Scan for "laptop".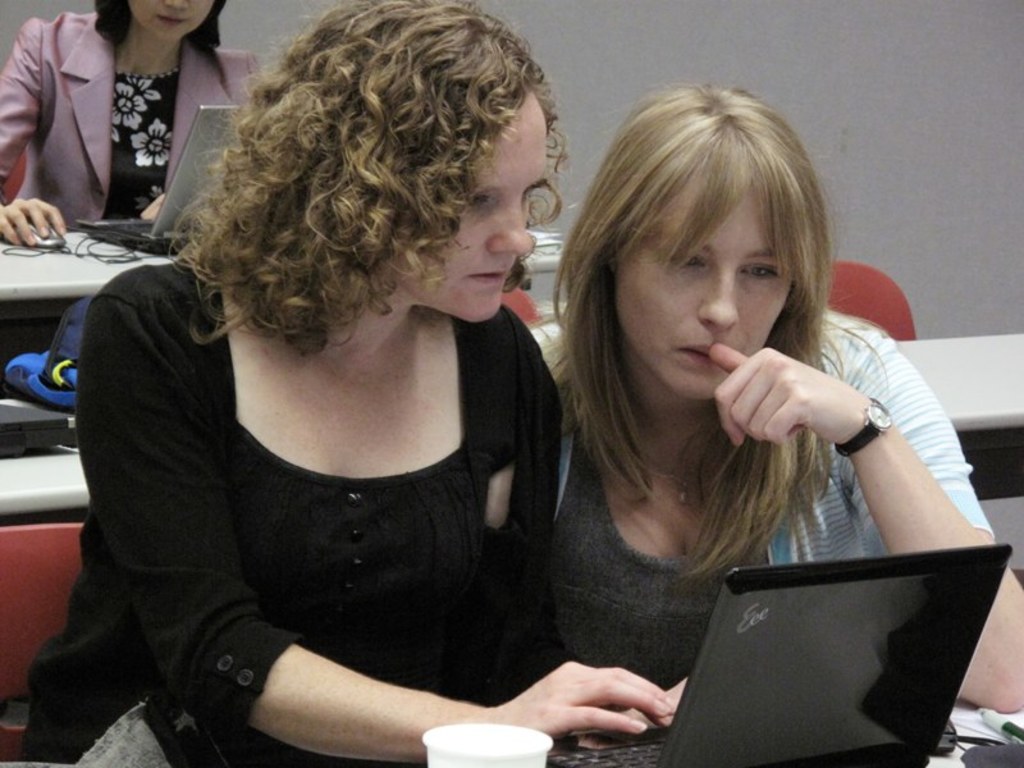
Scan result: x1=81, y1=101, x2=244, y2=257.
